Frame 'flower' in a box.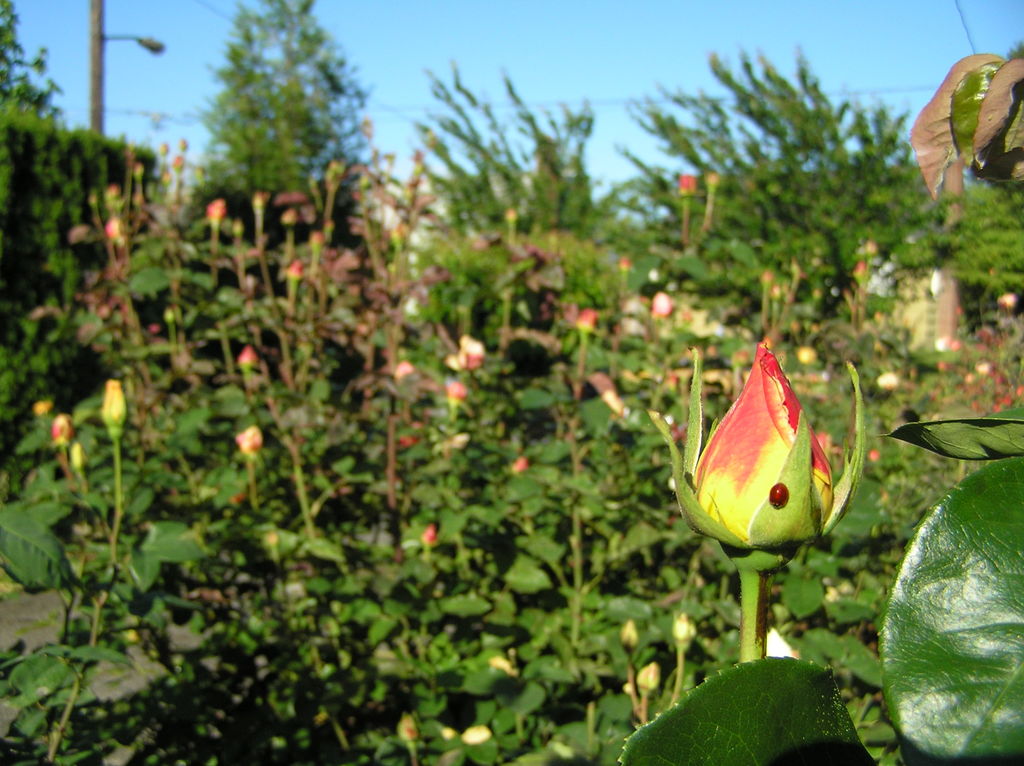
crop(236, 345, 262, 374).
